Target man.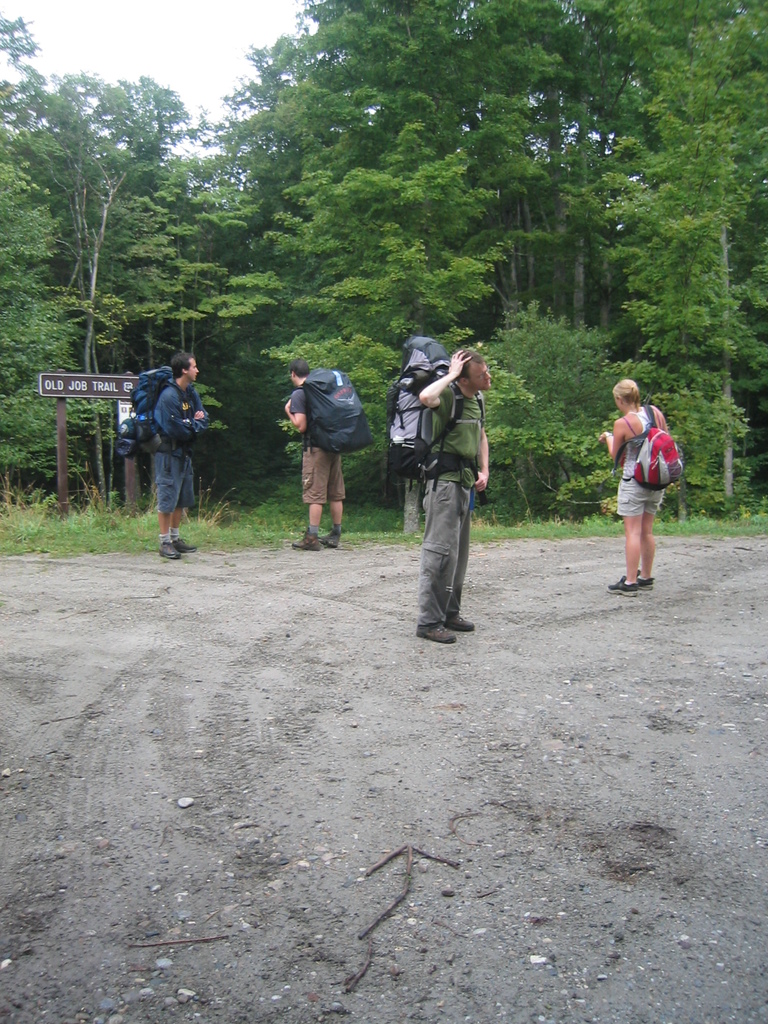
Target region: x1=281, y1=358, x2=349, y2=555.
